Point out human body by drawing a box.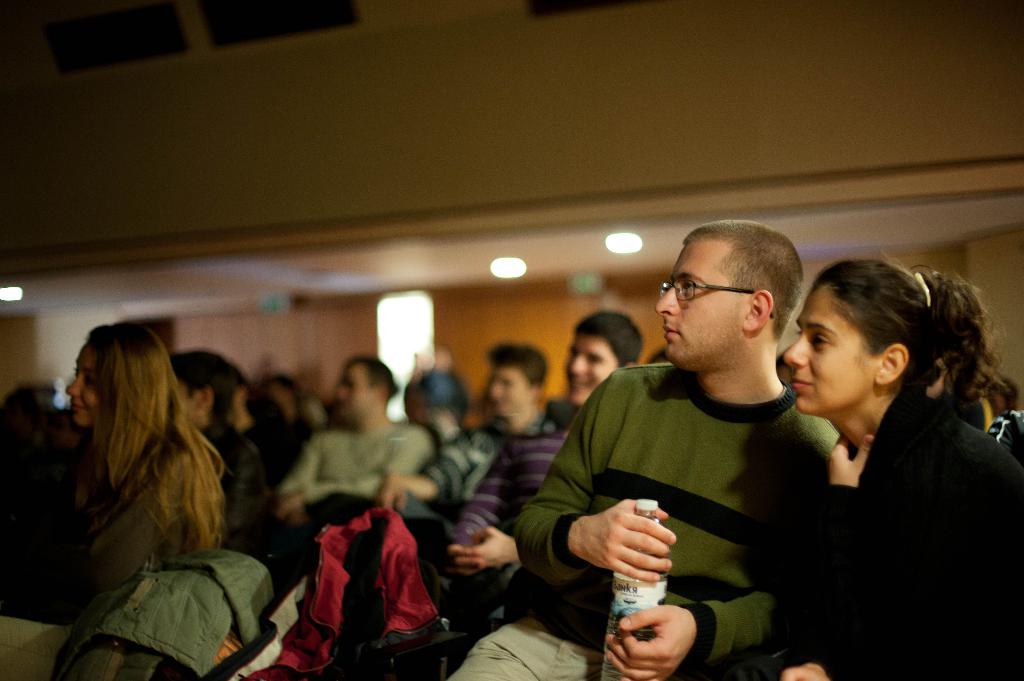
[409, 320, 467, 431].
